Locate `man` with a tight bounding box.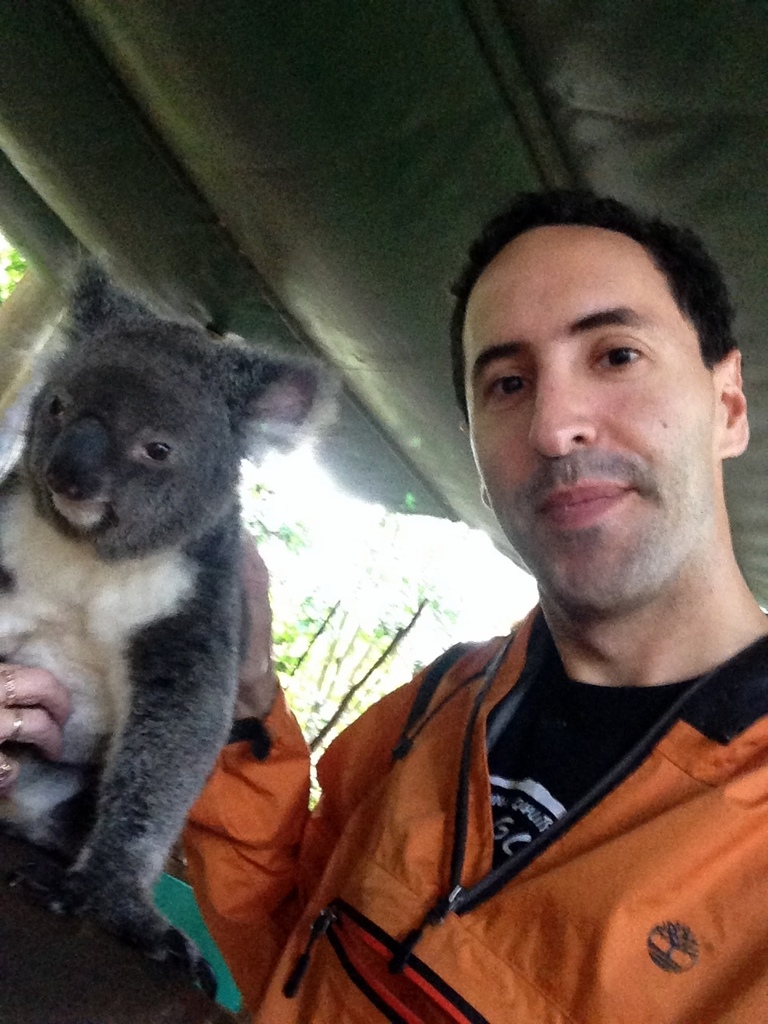
pyautogui.locateOnScreen(245, 158, 767, 1011).
